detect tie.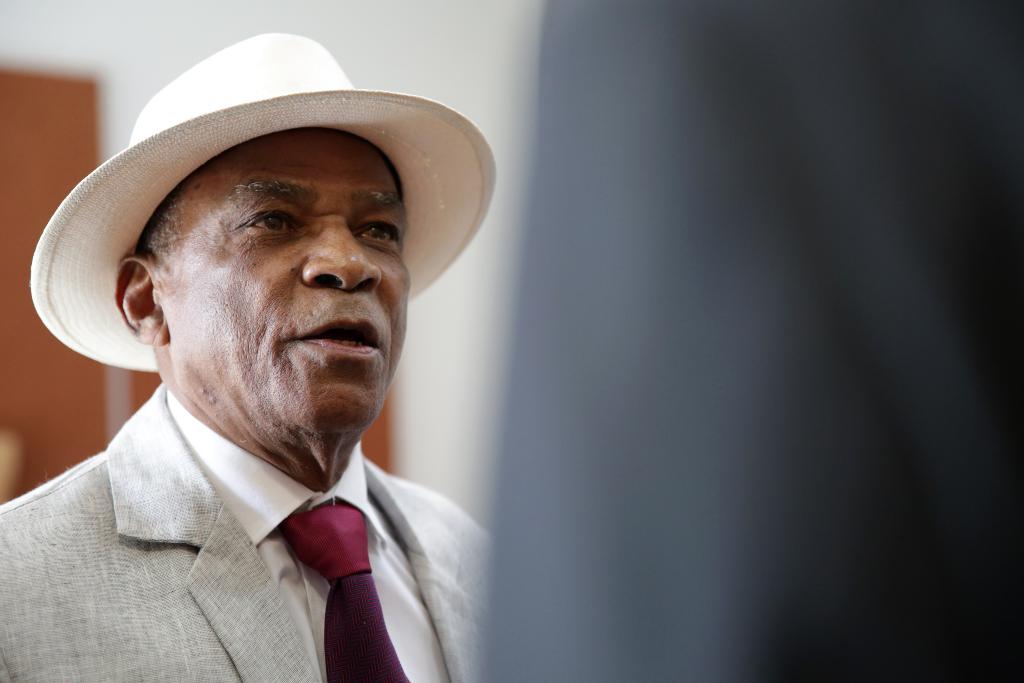
Detected at 278/502/410/682.
